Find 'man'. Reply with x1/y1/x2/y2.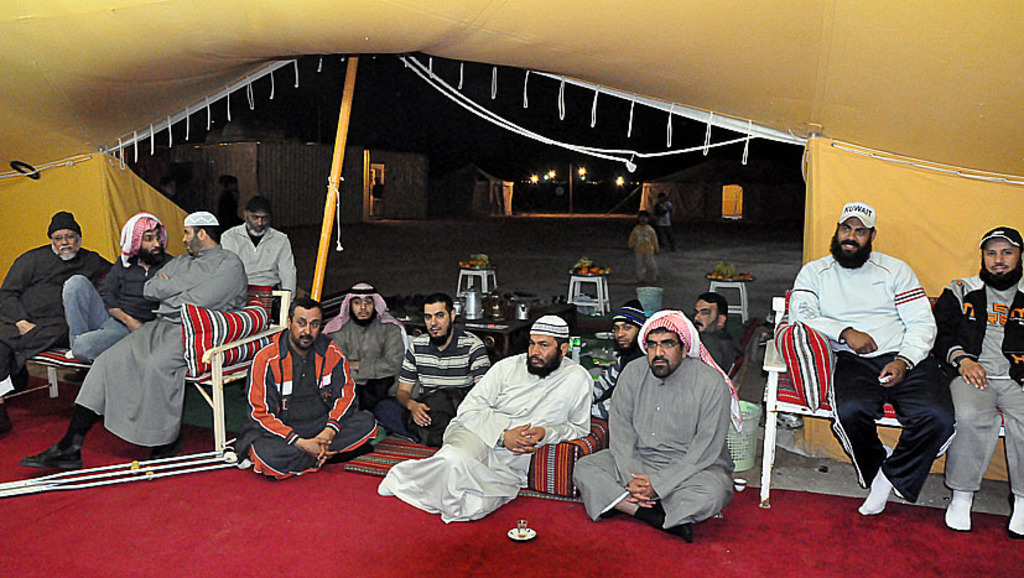
219/198/293/311.
